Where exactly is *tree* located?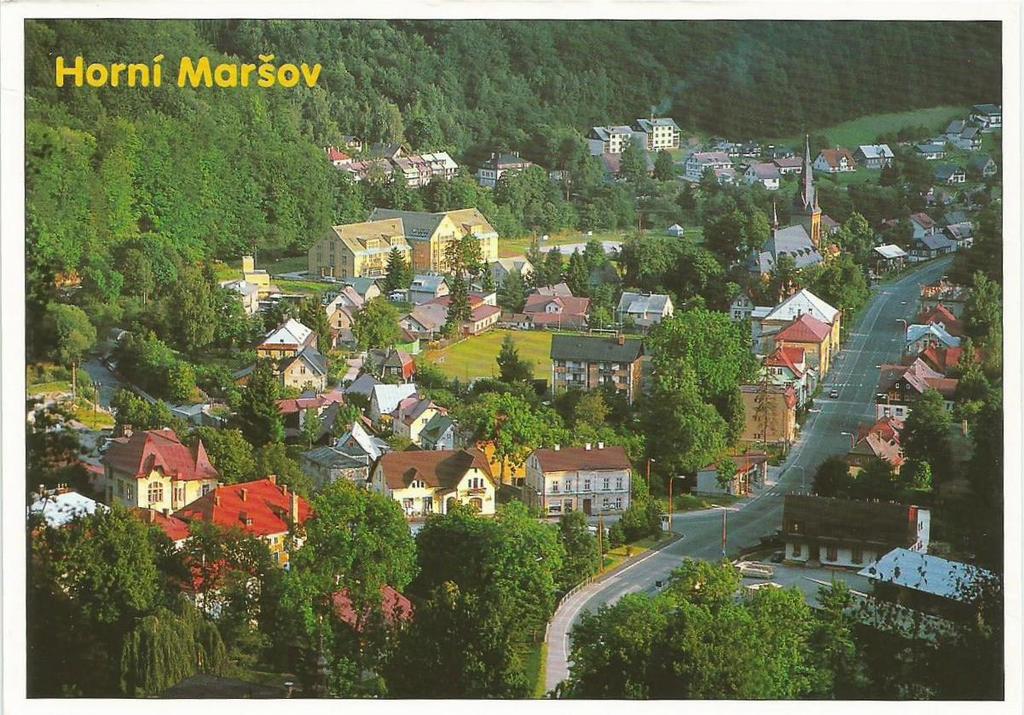
Its bounding box is 123 603 195 688.
